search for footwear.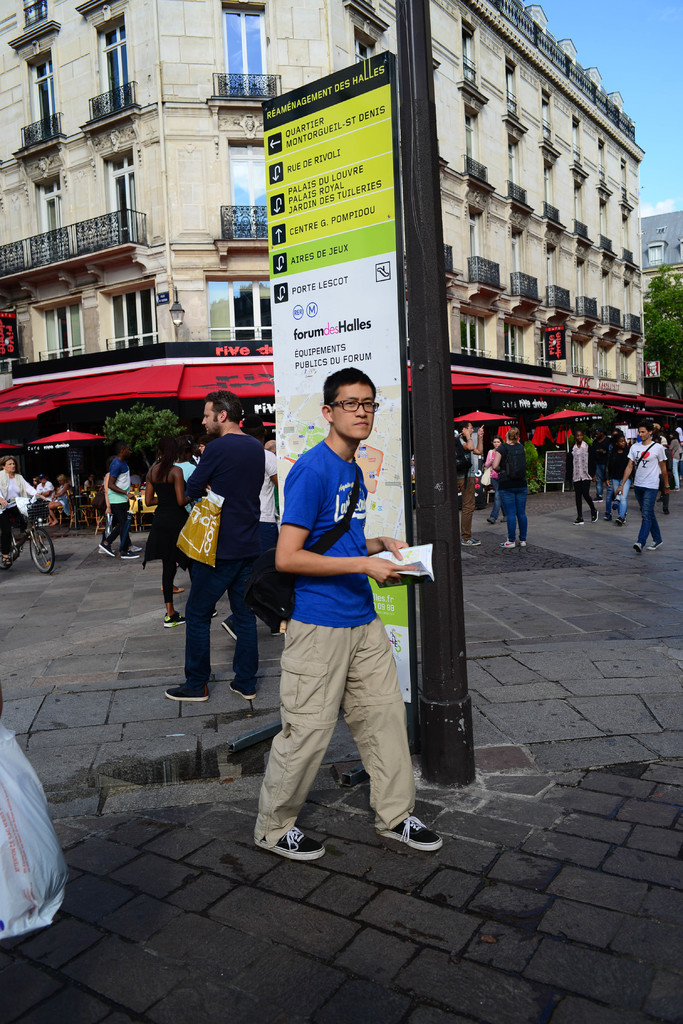
Found at <box>591,510,598,522</box>.
